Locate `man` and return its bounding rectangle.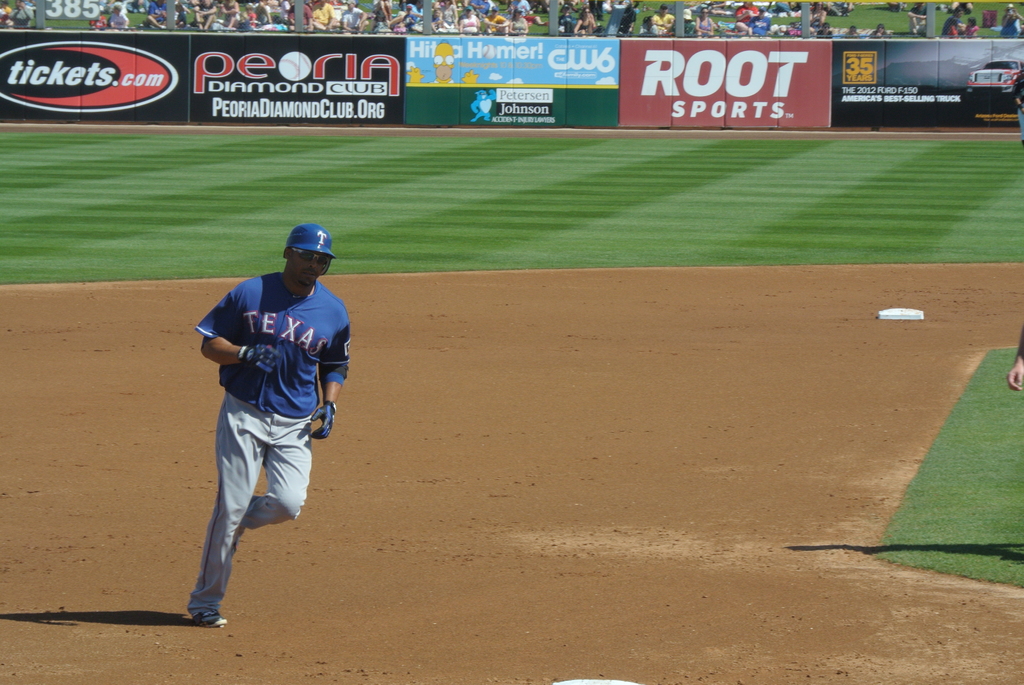
<region>480, 4, 509, 36</region>.
